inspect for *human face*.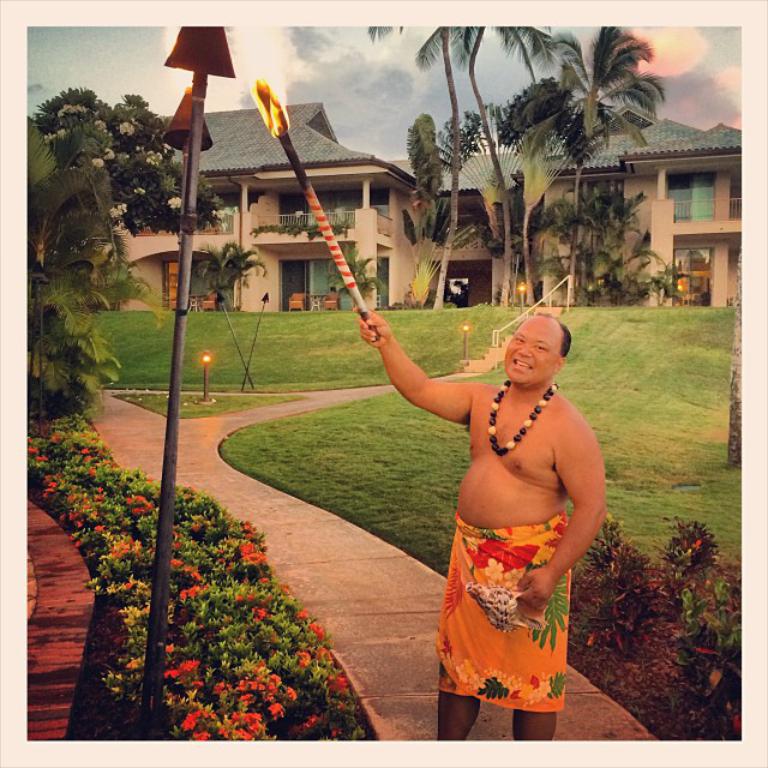
Inspection: region(503, 318, 556, 388).
